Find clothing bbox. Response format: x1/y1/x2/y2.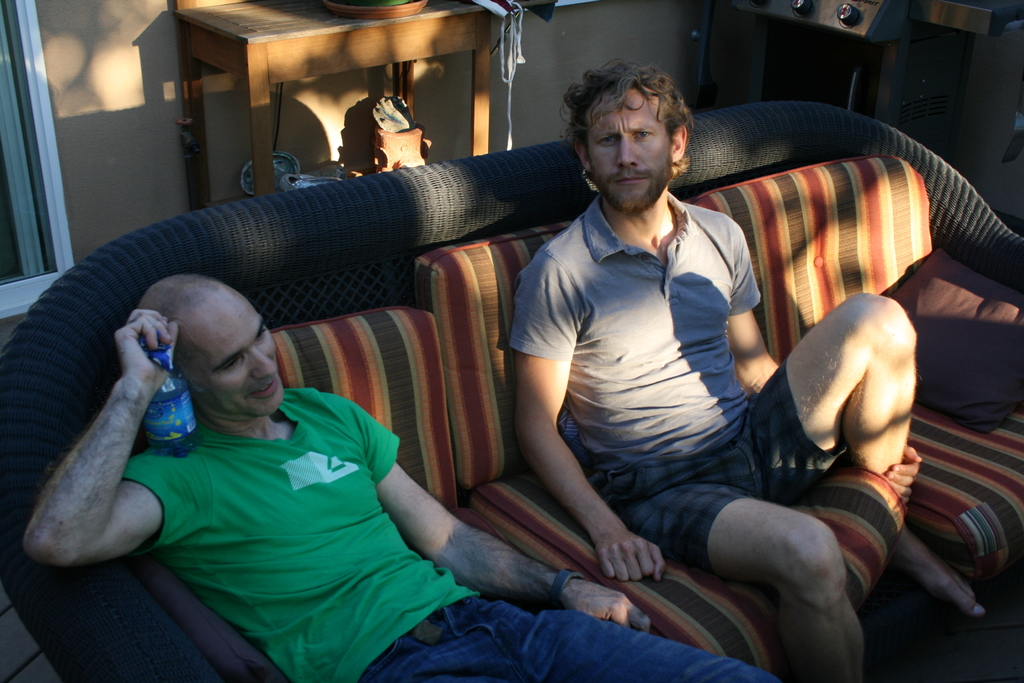
113/374/483/682.
